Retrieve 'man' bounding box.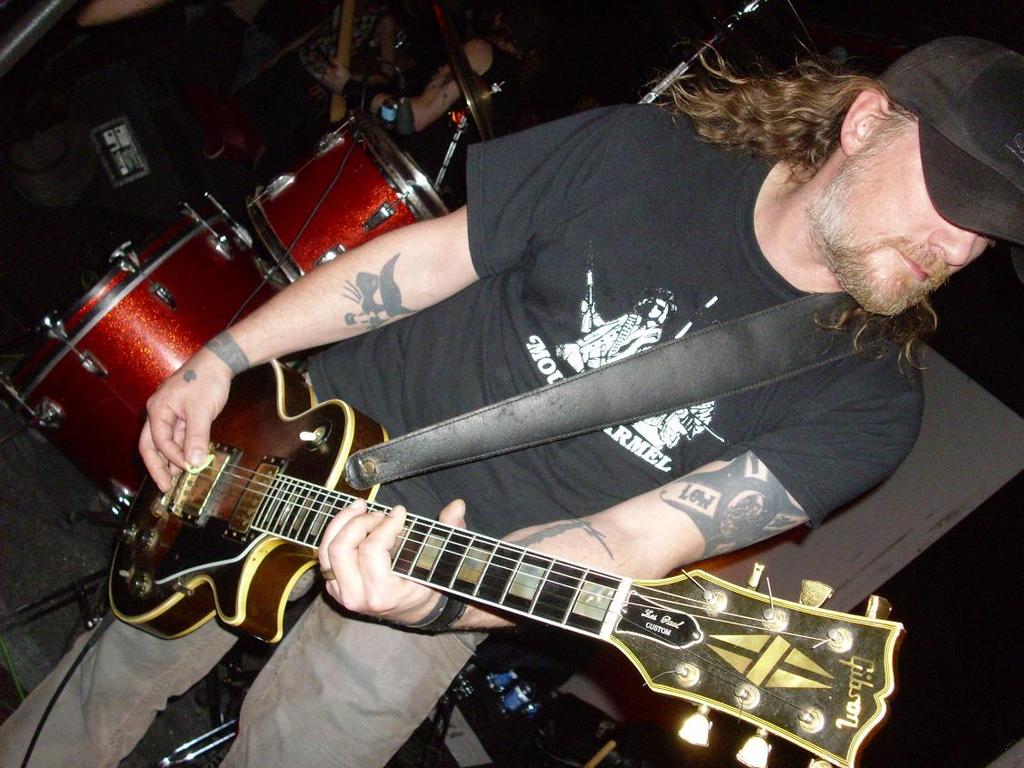
Bounding box: select_region(0, 0, 1023, 767).
